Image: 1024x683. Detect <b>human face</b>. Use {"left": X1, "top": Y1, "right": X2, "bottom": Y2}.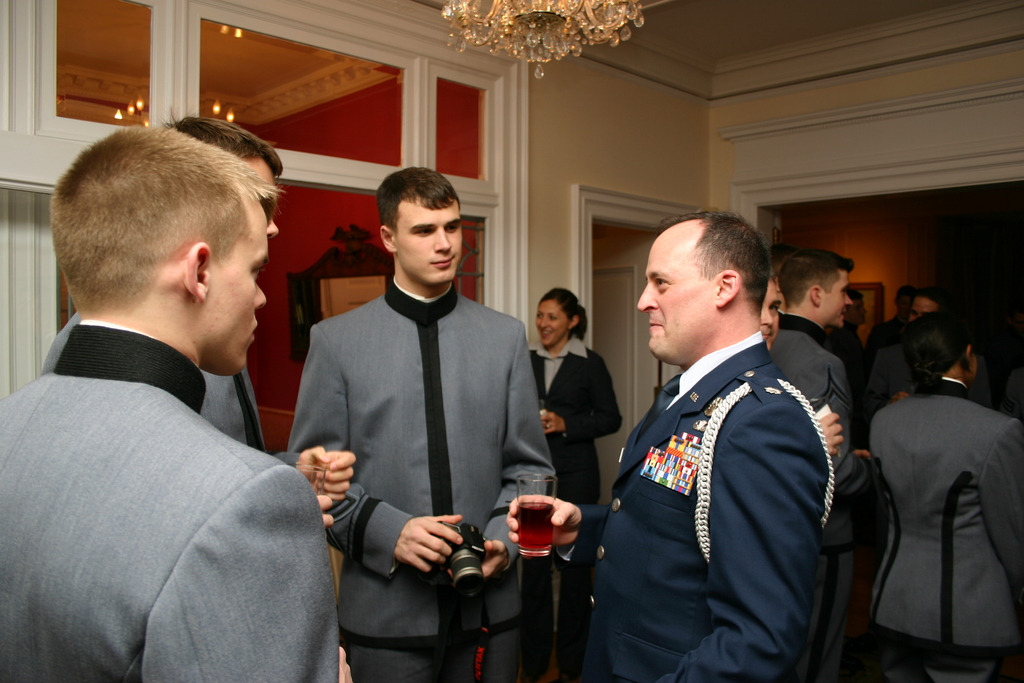
{"left": 535, "top": 299, "right": 572, "bottom": 347}.
